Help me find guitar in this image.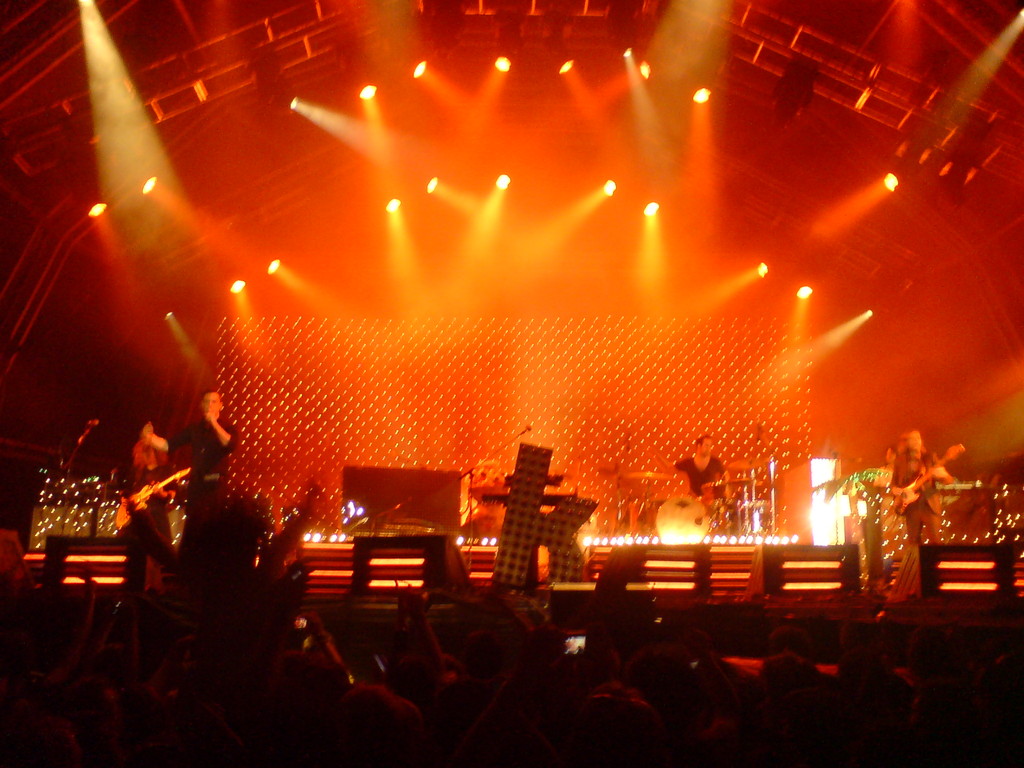
Found it: 118/465/194/531.
